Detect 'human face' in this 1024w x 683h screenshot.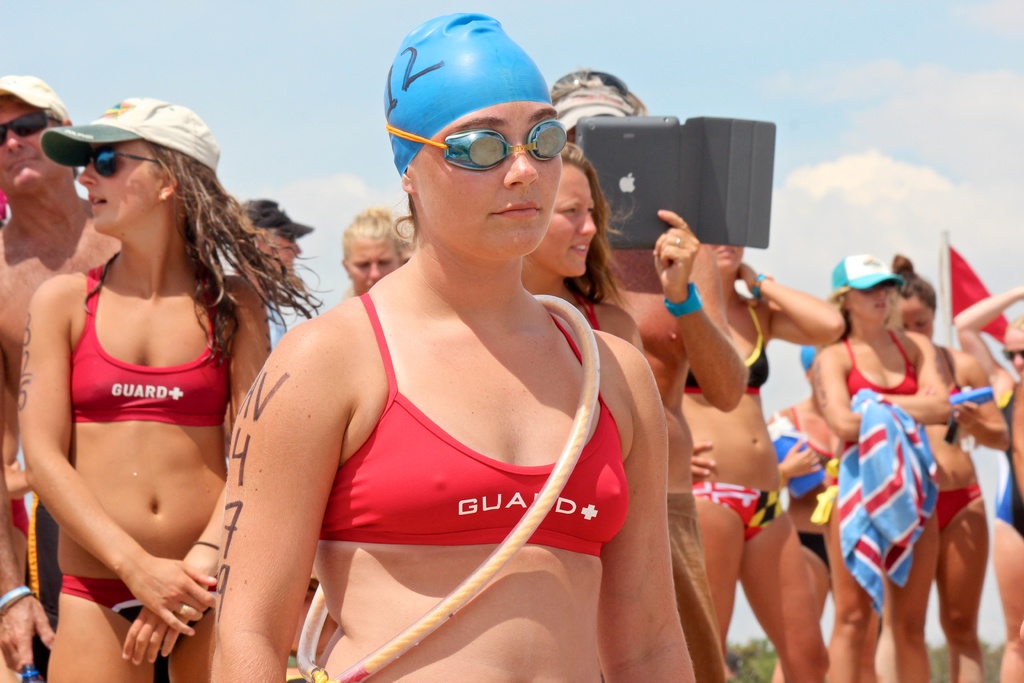
Detection: {"left": 266, "top": 231, "right": 303, "bottom": 275}.
